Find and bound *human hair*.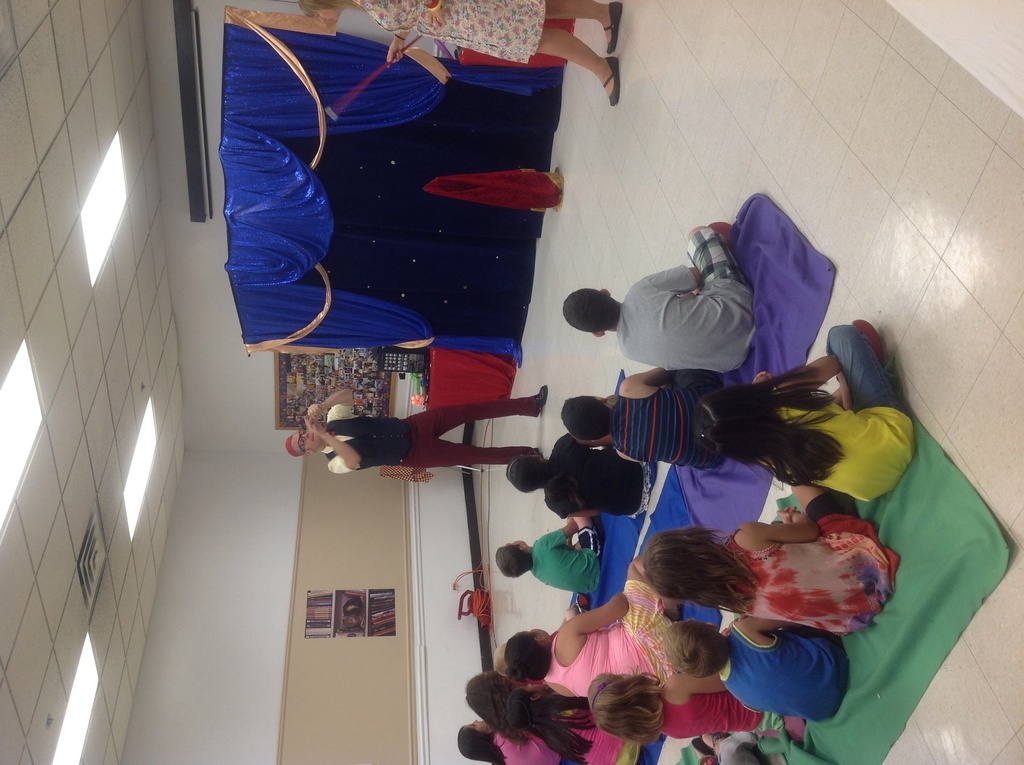
Bound: <box>559,289,624,328</box>.
